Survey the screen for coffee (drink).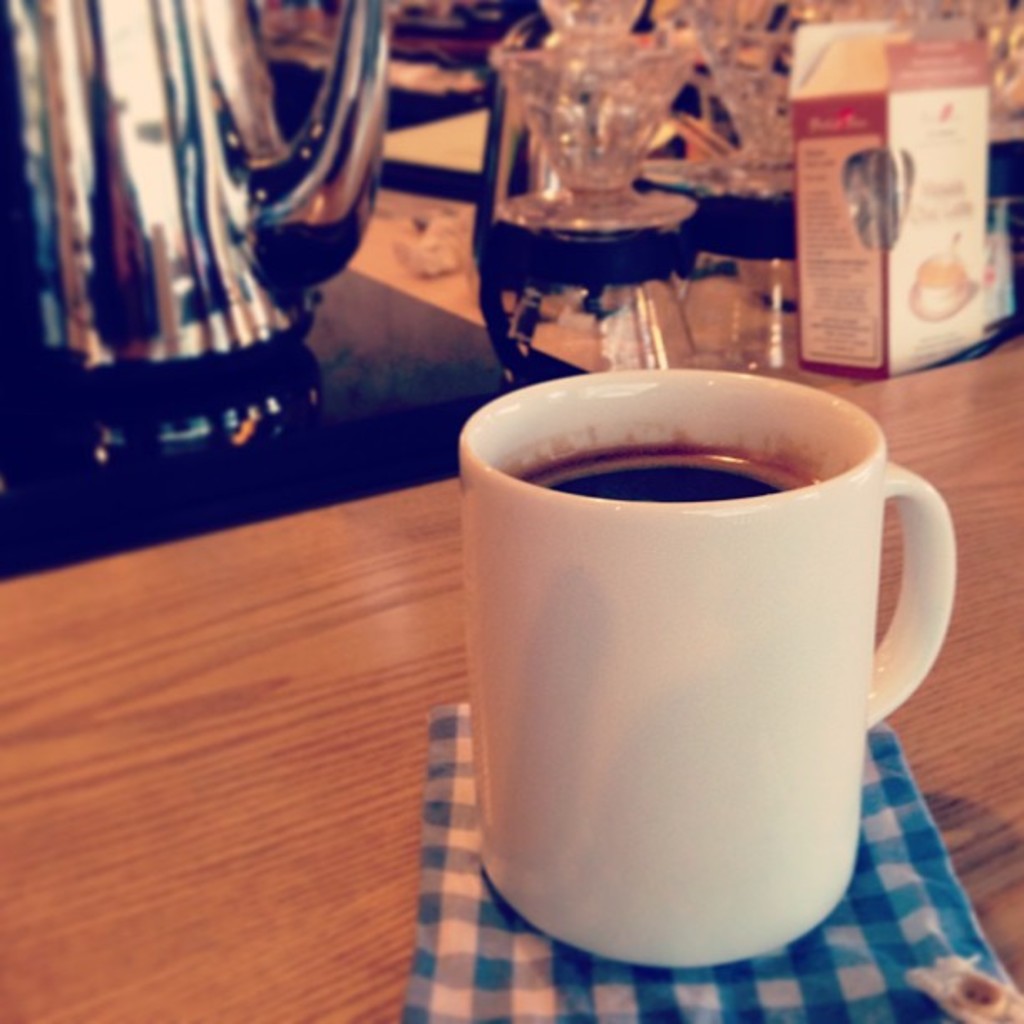
Survey found: <bbox>502, 422, 838, 509</bbox>.
